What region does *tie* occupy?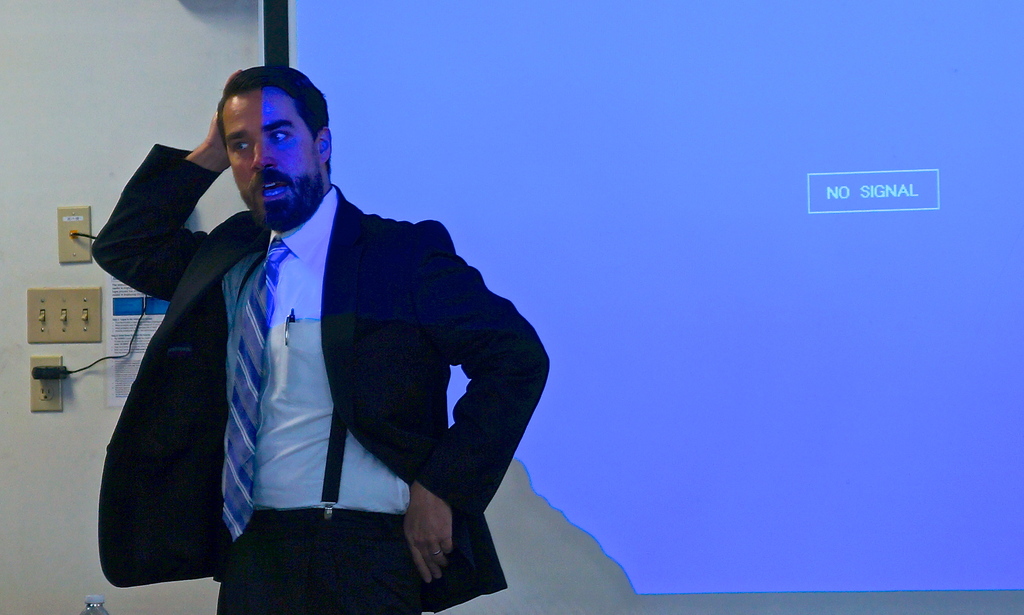
l=221, t=240, r=289, b=542.
